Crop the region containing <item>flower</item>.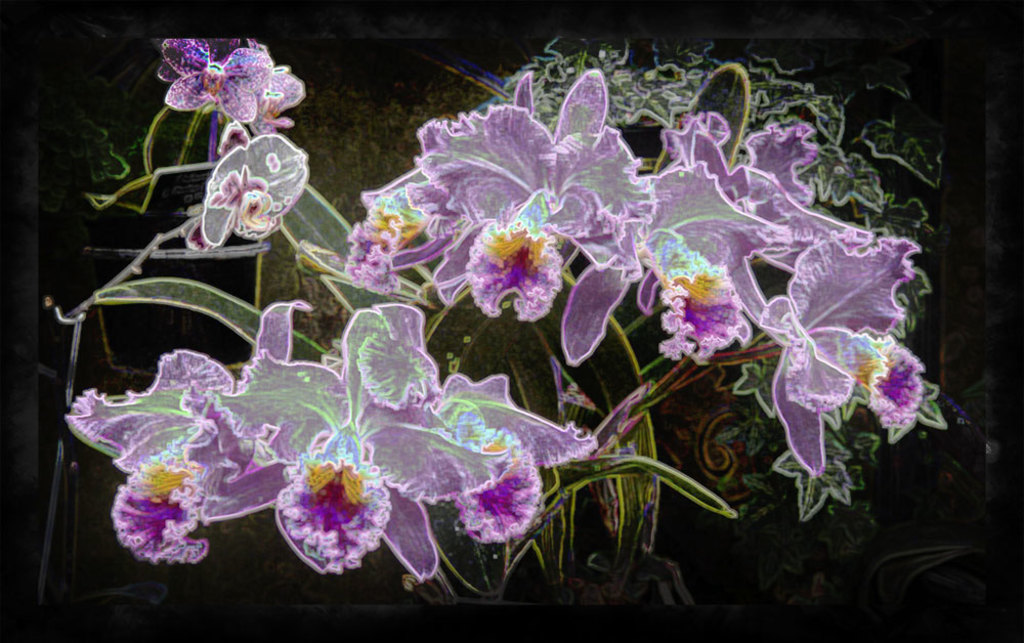
Crop region: [852,343,929,440].
